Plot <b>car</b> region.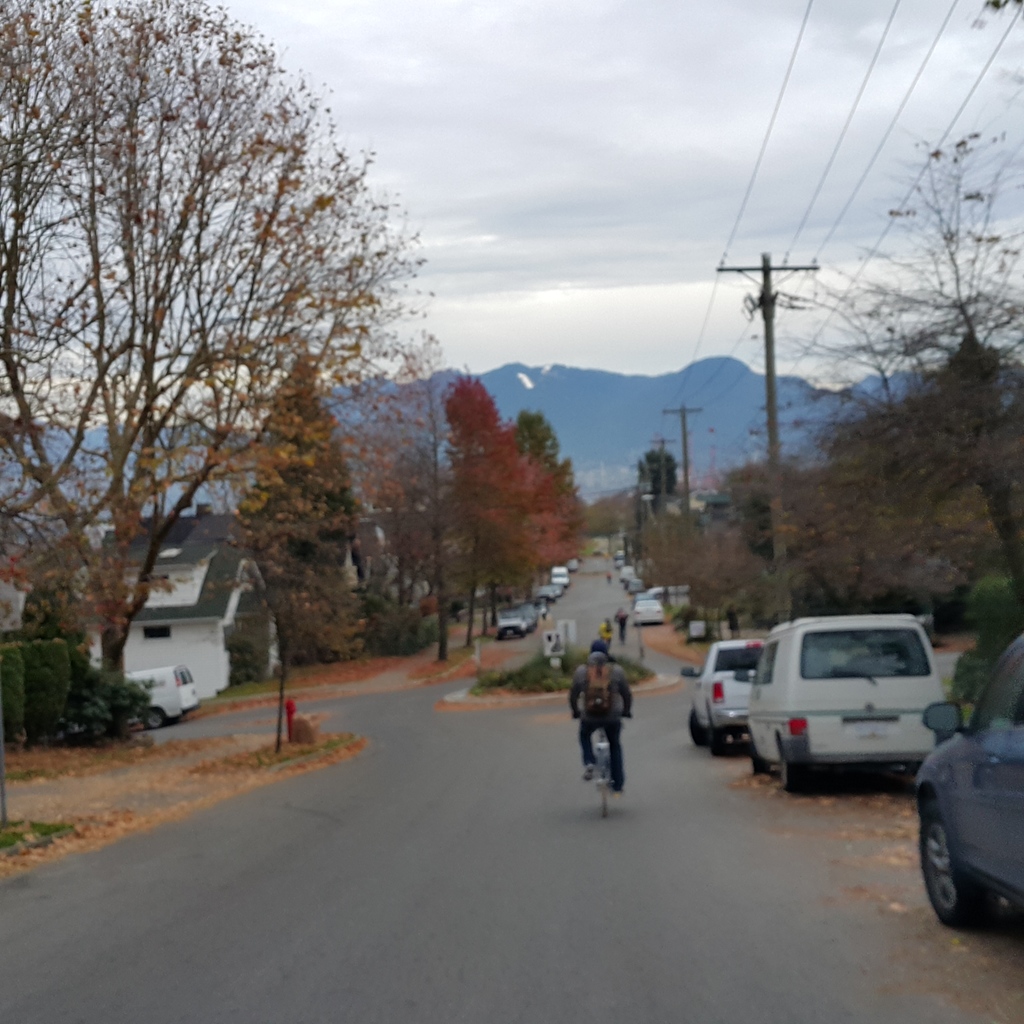
Plotted at {"left": 735, "top": 609, "right": 956, "bottom": 795}.
